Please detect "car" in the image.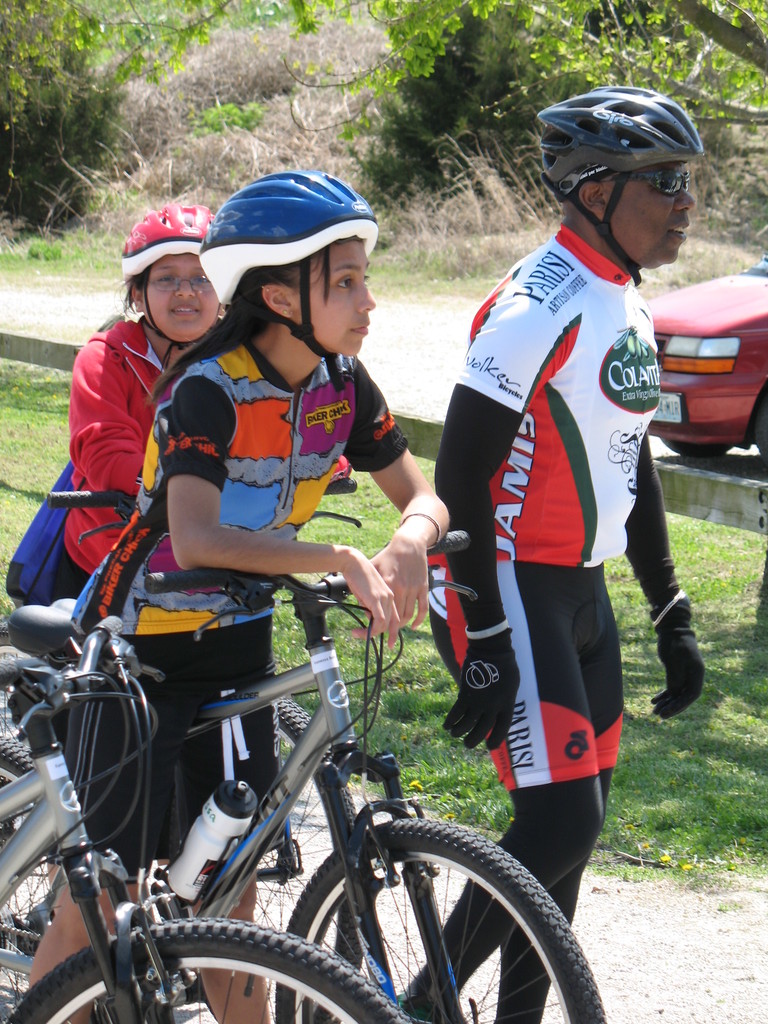
637:246:767:463.
